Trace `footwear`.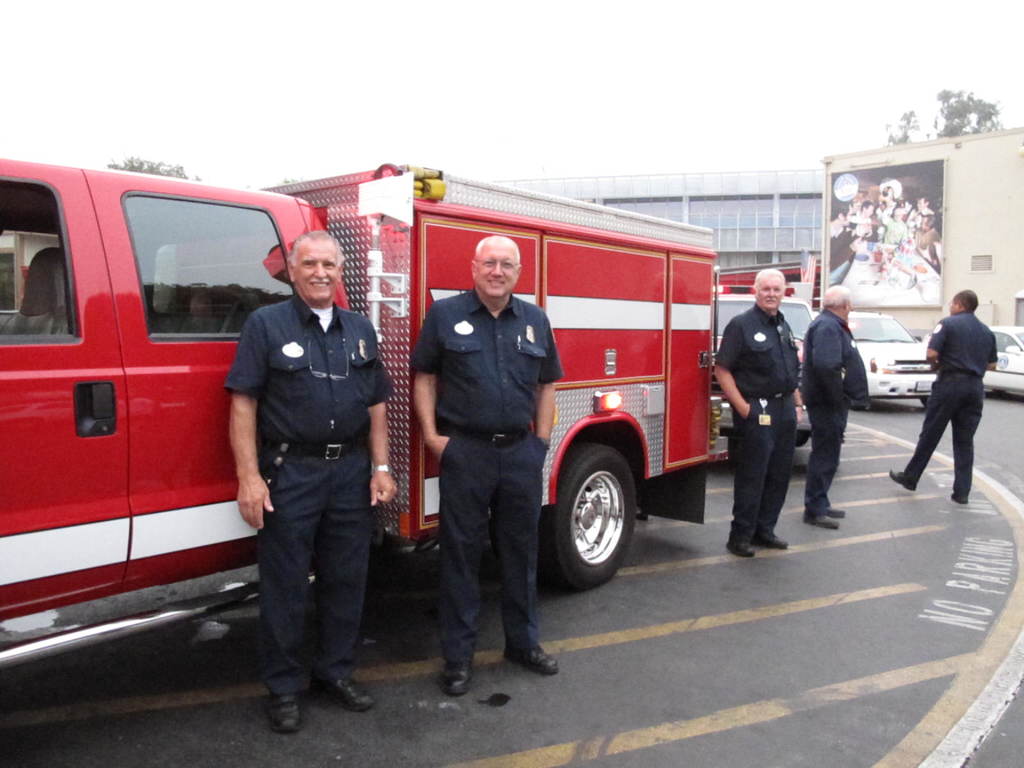
Traced to select_region(824, 506, 847, 518).
